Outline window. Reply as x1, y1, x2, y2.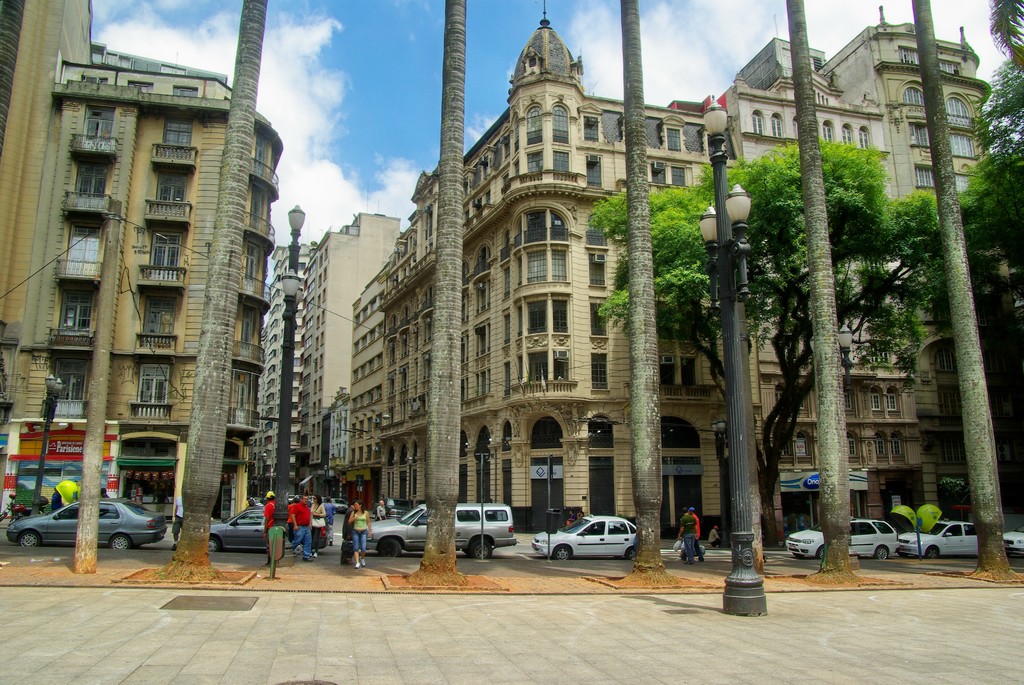
665, 129, 680, 149.
